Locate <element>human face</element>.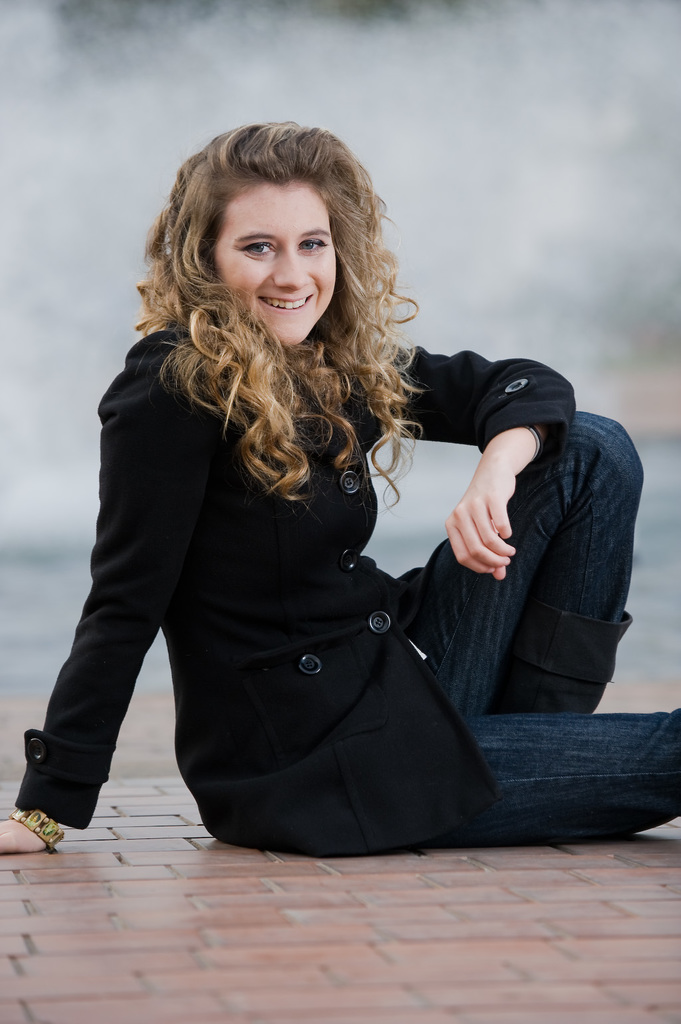
Bounding box: detection(216, 182, 337, 346).
